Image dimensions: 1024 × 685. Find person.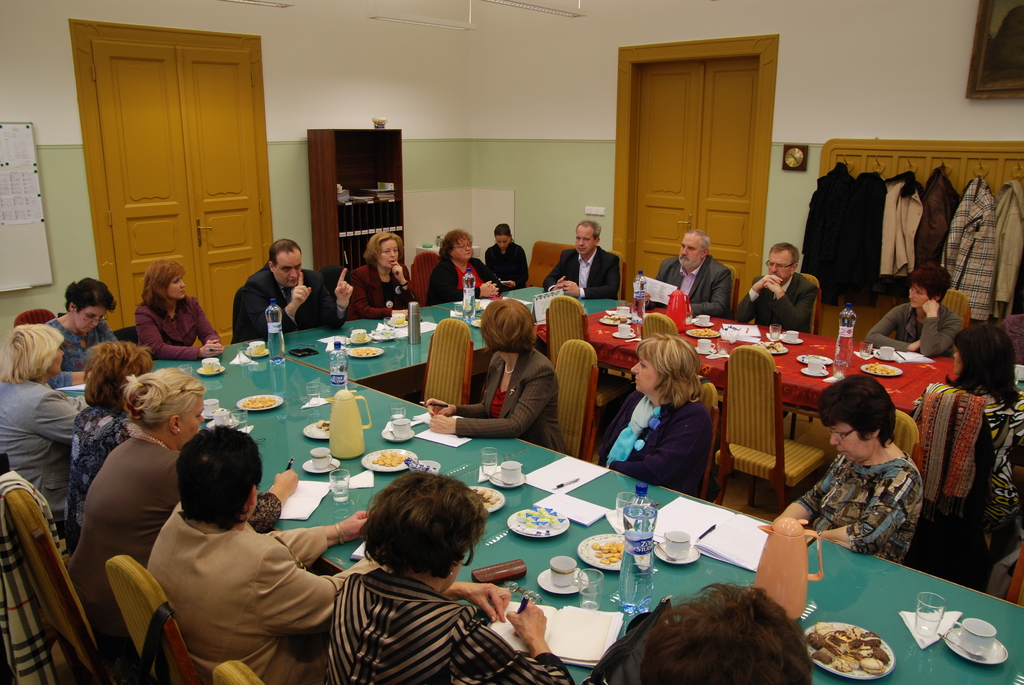
bbox(328, 464, 568, 684).
